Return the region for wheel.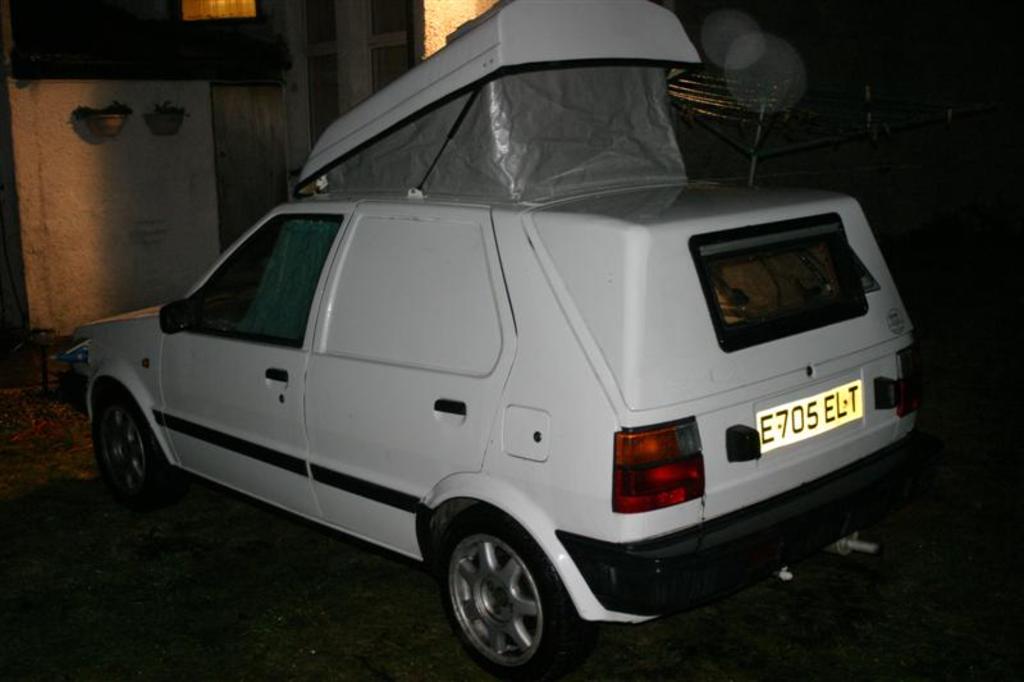
90:383:174:505.
